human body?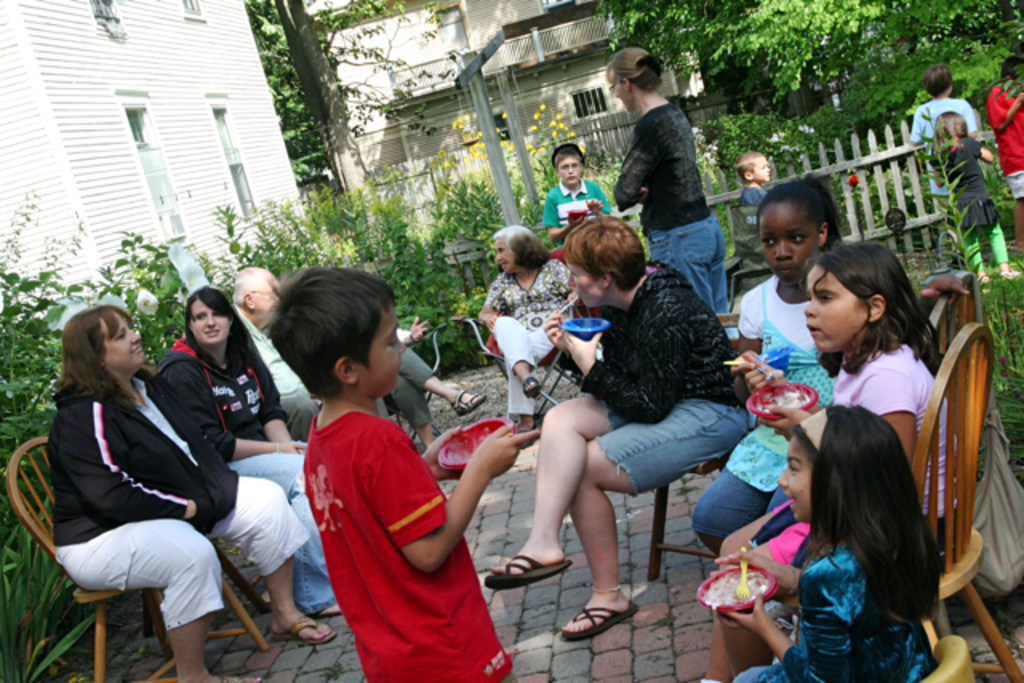
{"x1": 989, "y1": 53, "x2": 1022, "y2": 251}
